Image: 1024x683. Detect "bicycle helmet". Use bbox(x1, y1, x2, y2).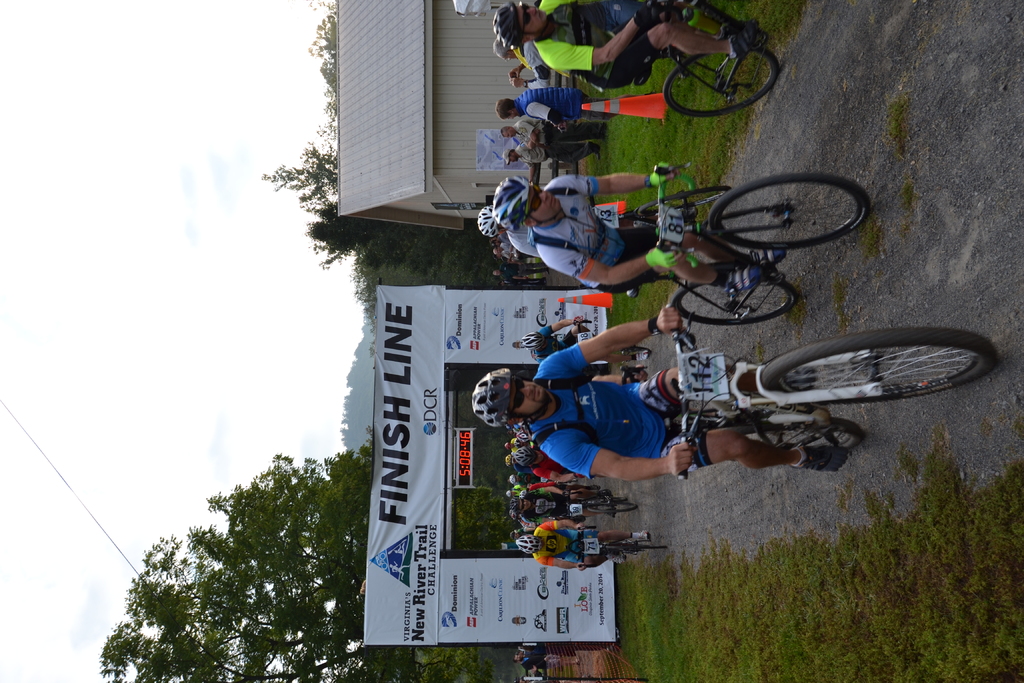
bbox(515, 533, 542, 562).
